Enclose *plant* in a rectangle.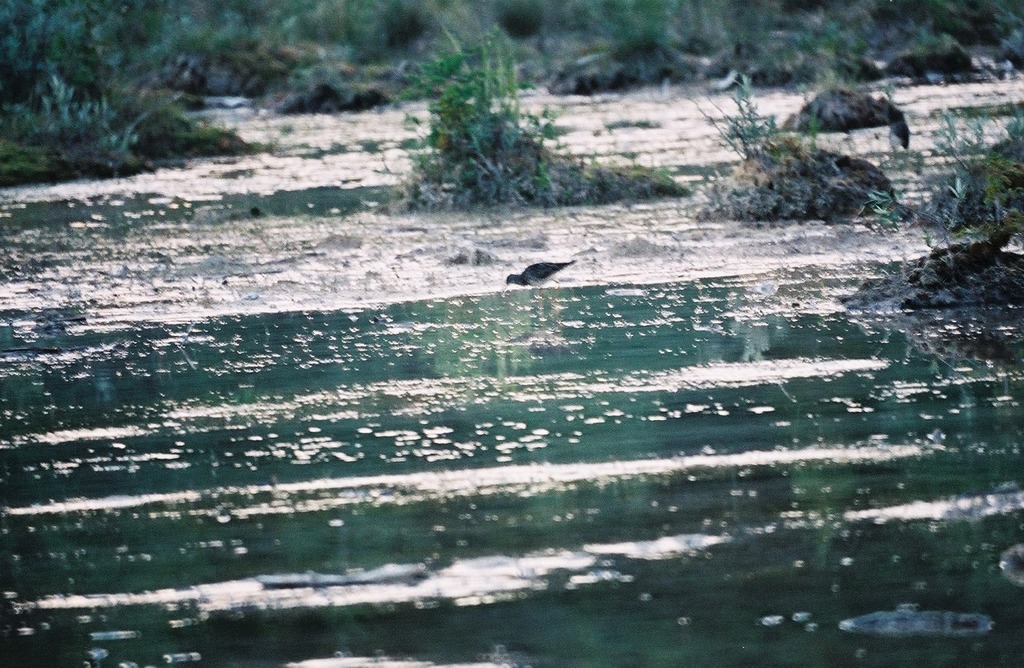
[x1=689, y1=71, x2=780, y2=163].
